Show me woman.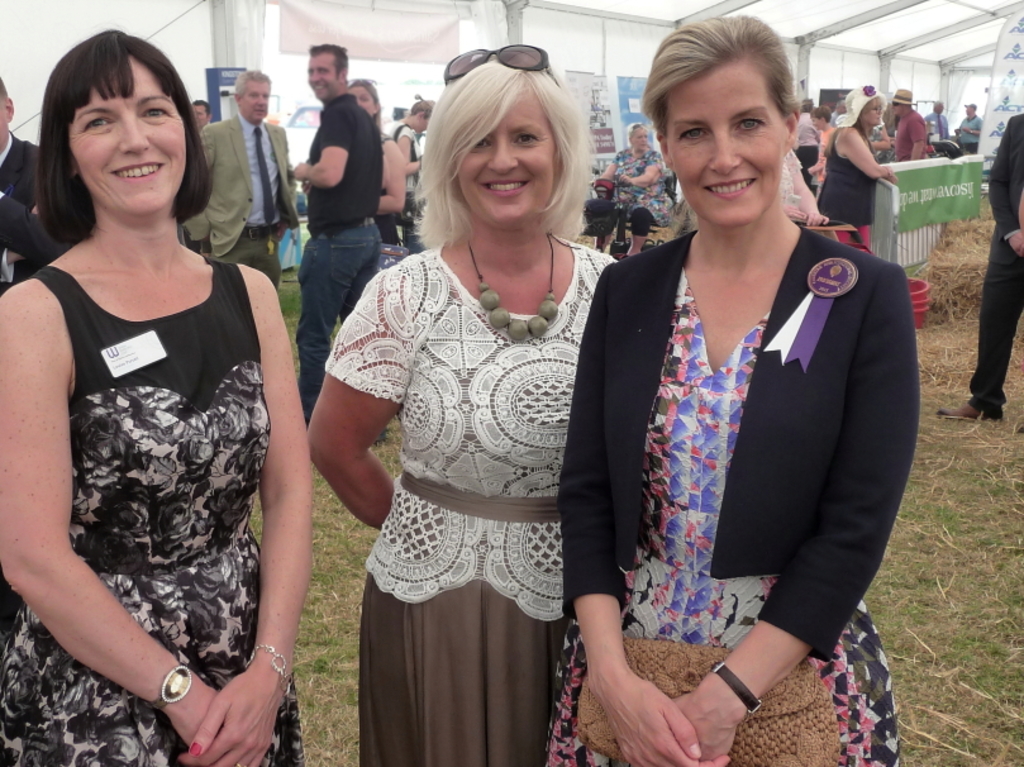
woman is here: <region>306, 44, 632, 766</region>.
